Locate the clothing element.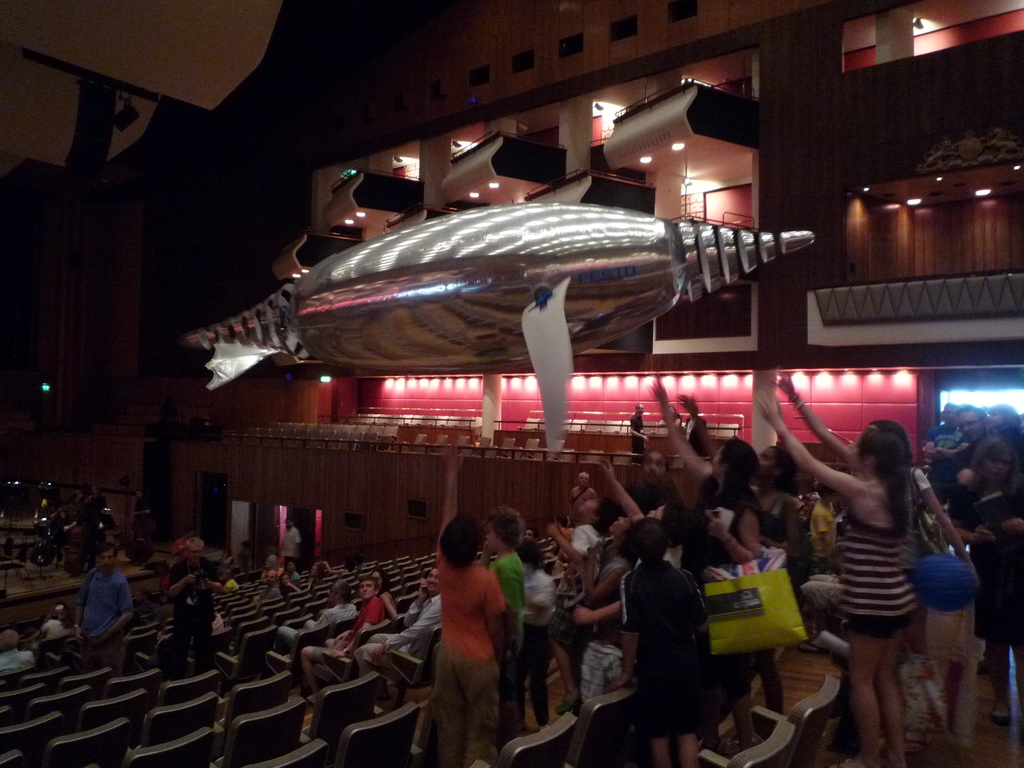
Element bbox: 286,572,305,585.
